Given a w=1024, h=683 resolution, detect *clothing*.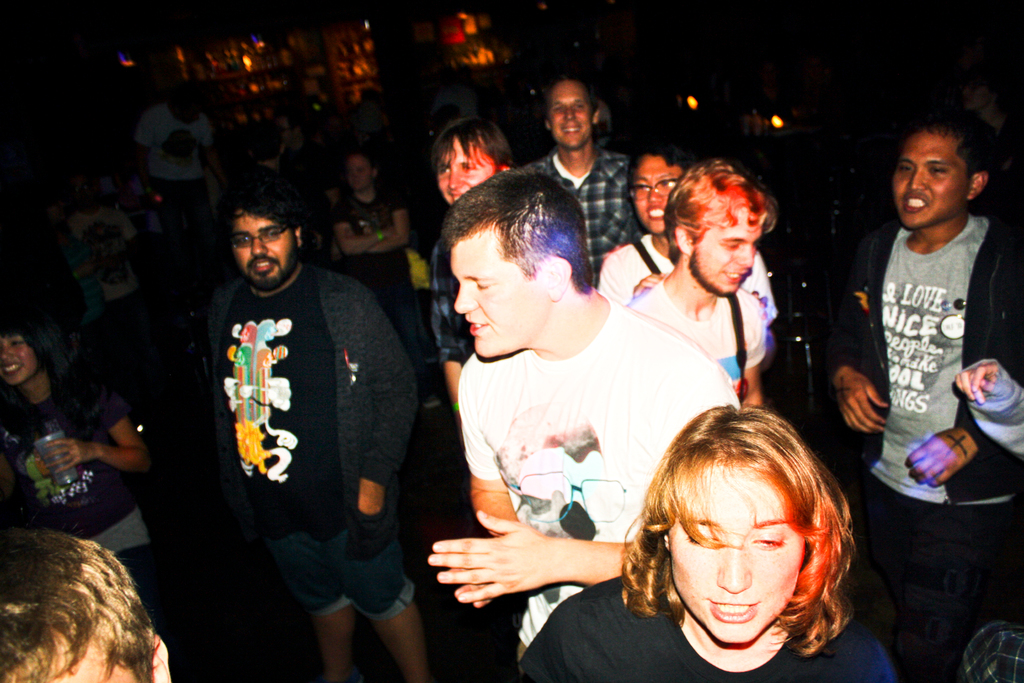
(x1=531, y1=145, x2=628, y2=273).
